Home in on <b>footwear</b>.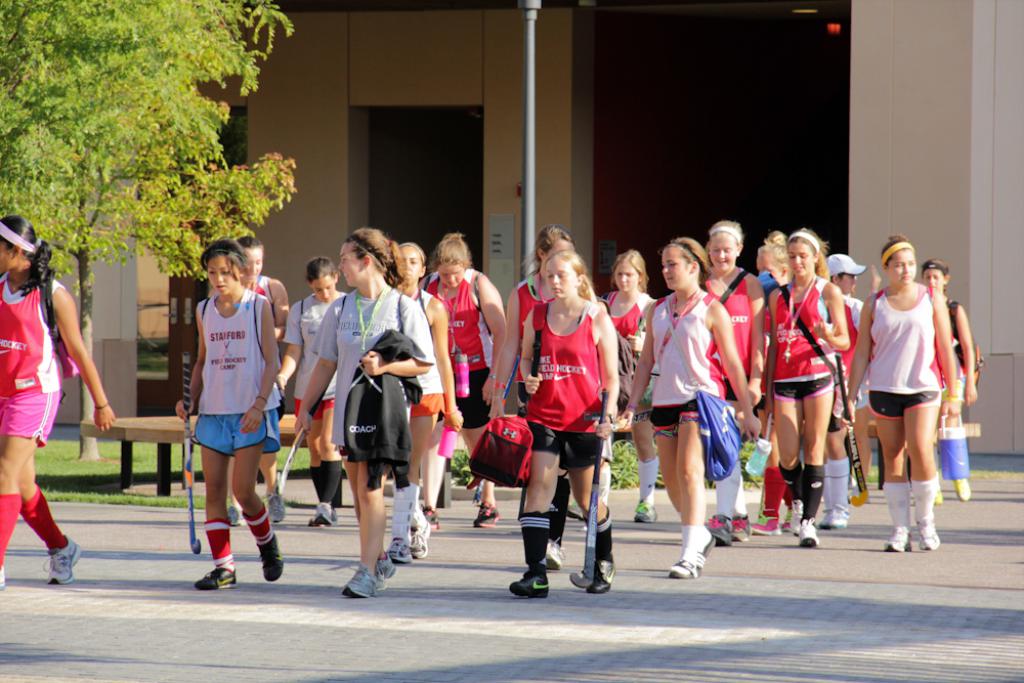
Homed in at x1=749 y1=513 x2=780 y2=538.
